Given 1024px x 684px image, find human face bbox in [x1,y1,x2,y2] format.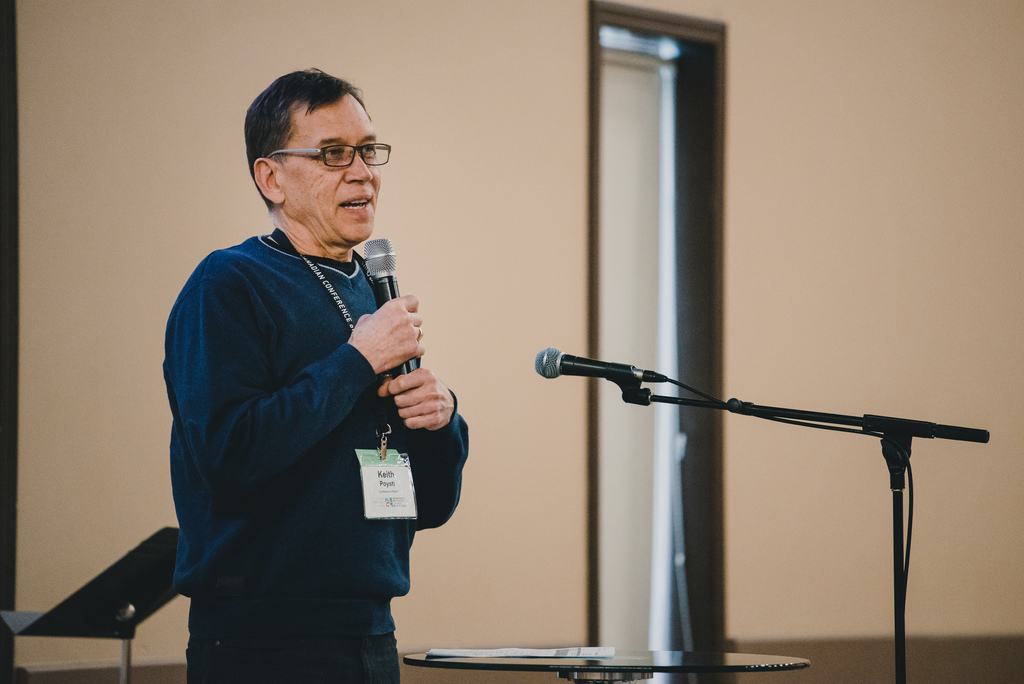
[284,86,382,243].
